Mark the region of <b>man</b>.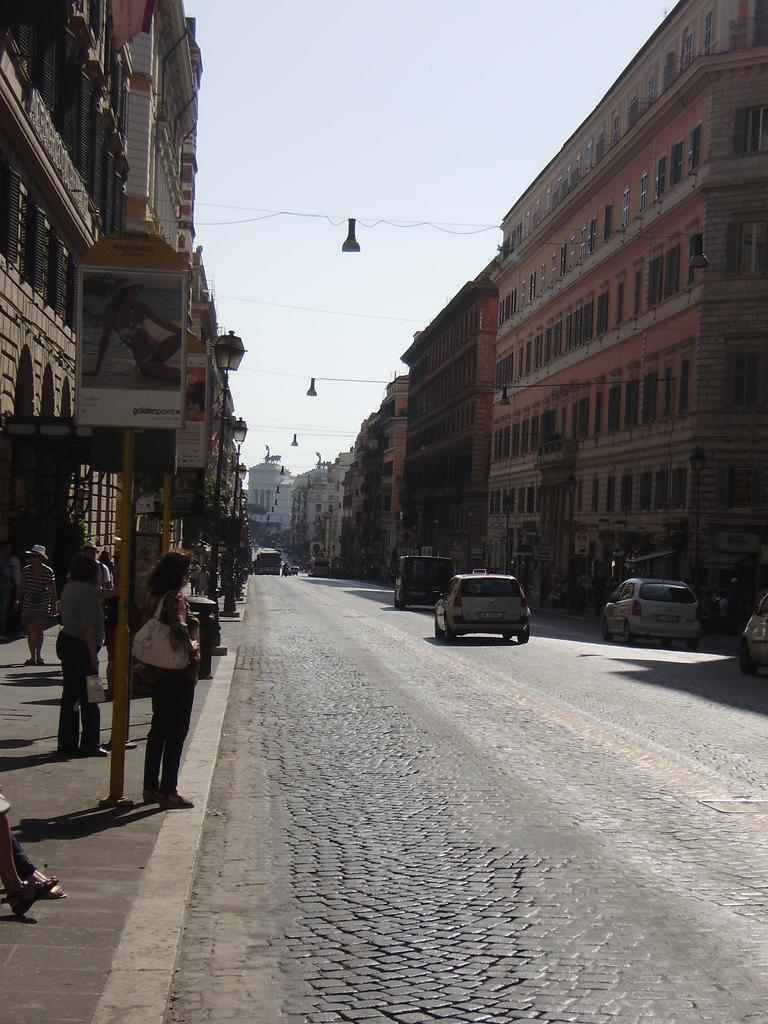
Region: x1=67, y1=542, x2=112, y2=615.
